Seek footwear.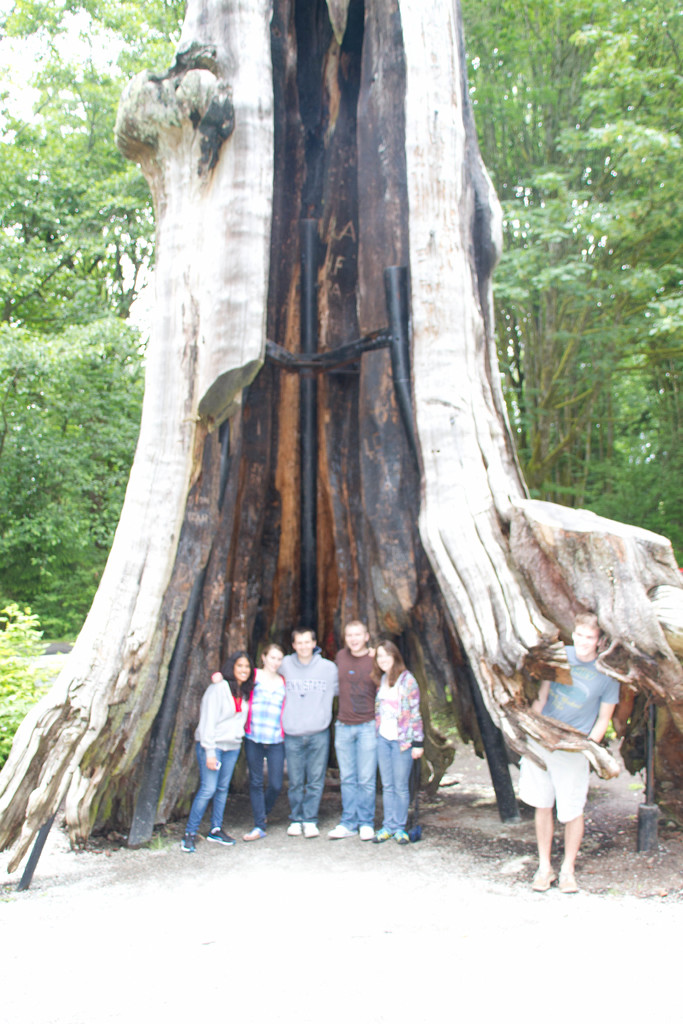
[x1=560, y1=868, x2=579, y2=893].
